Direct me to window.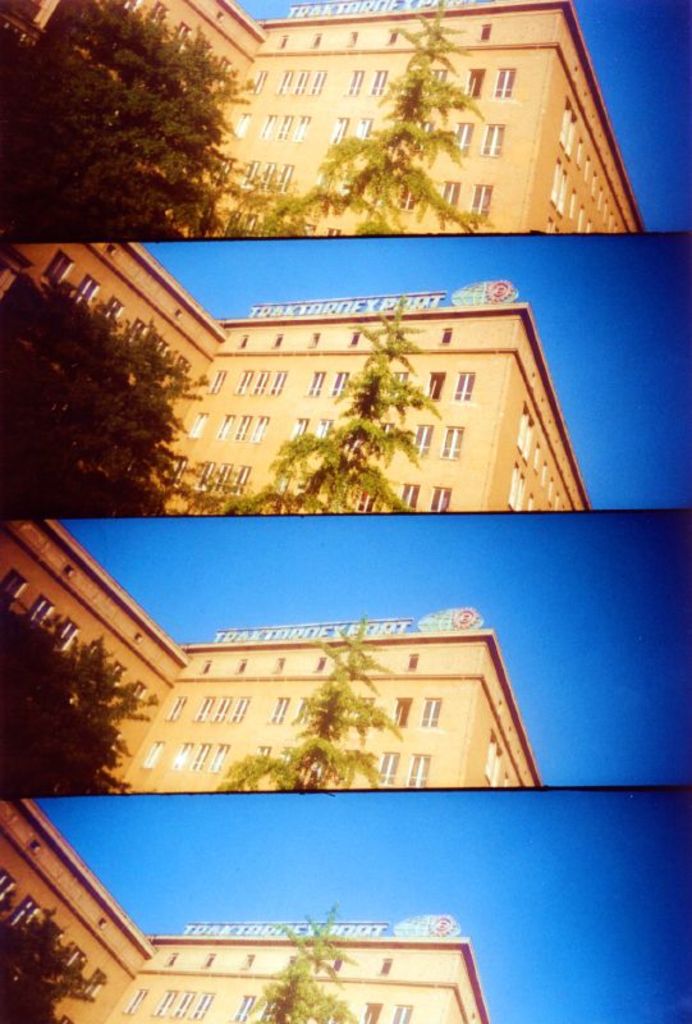
Direction: BBox(215, 696, 229, 722).
